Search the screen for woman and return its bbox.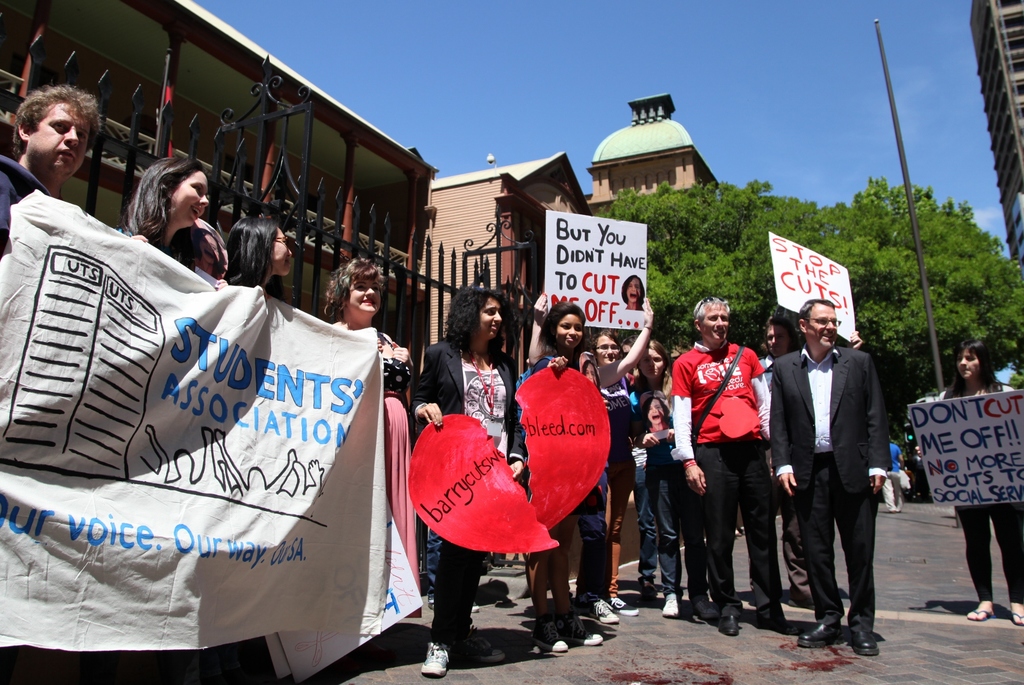
Found: 319, 258, 420, 624.
